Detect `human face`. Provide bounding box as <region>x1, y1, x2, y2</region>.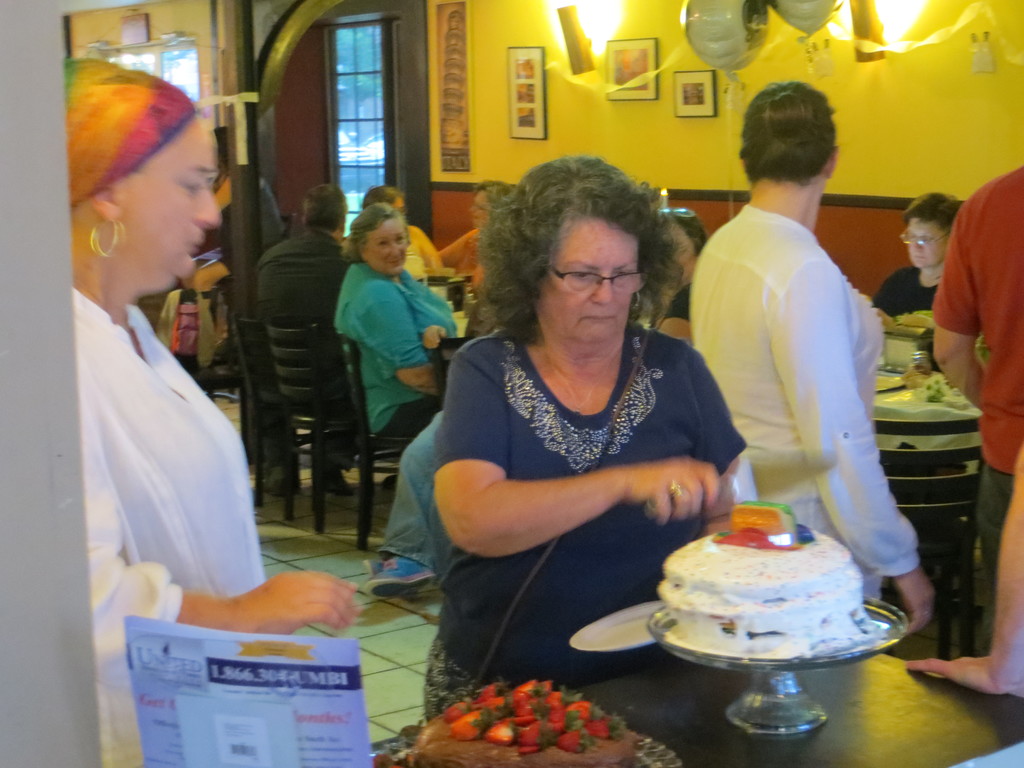
<region>543, 214, 643, 352</region>.
